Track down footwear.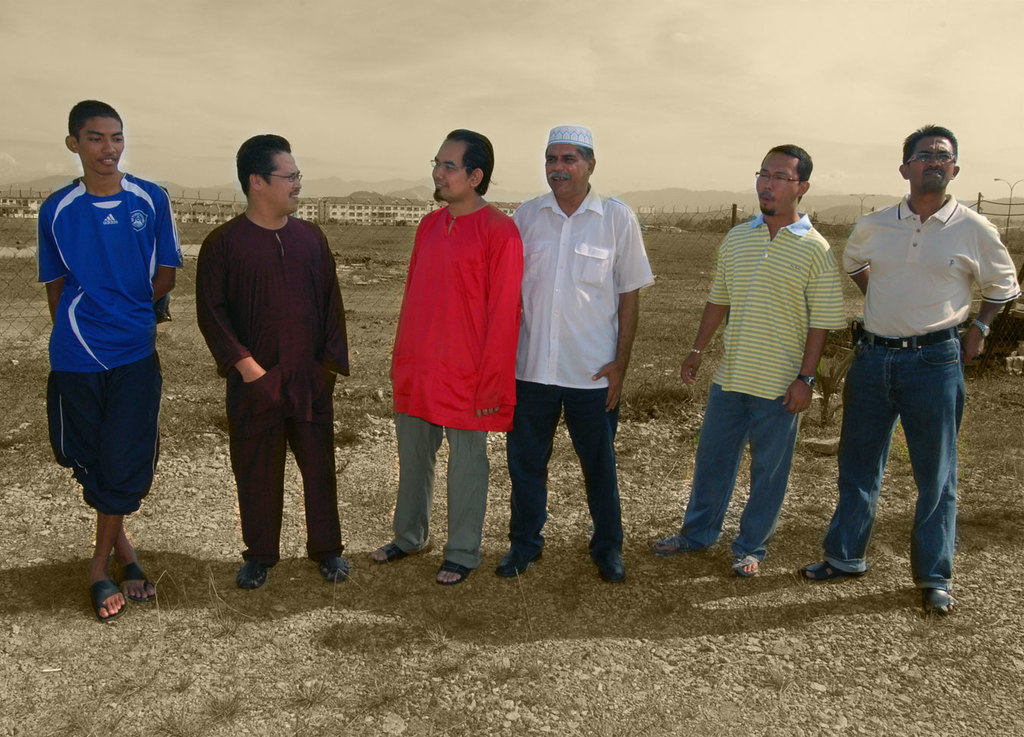
Tracked to 492/541/546/574.
